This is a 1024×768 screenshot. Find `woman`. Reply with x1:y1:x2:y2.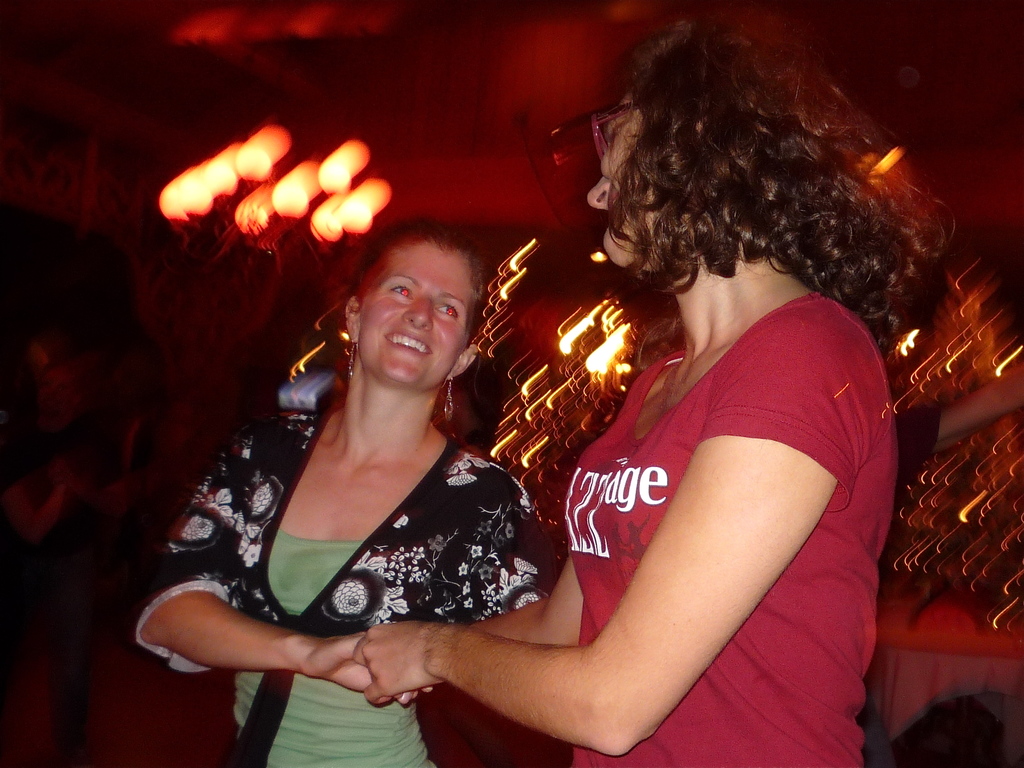
351:0:952:767.
